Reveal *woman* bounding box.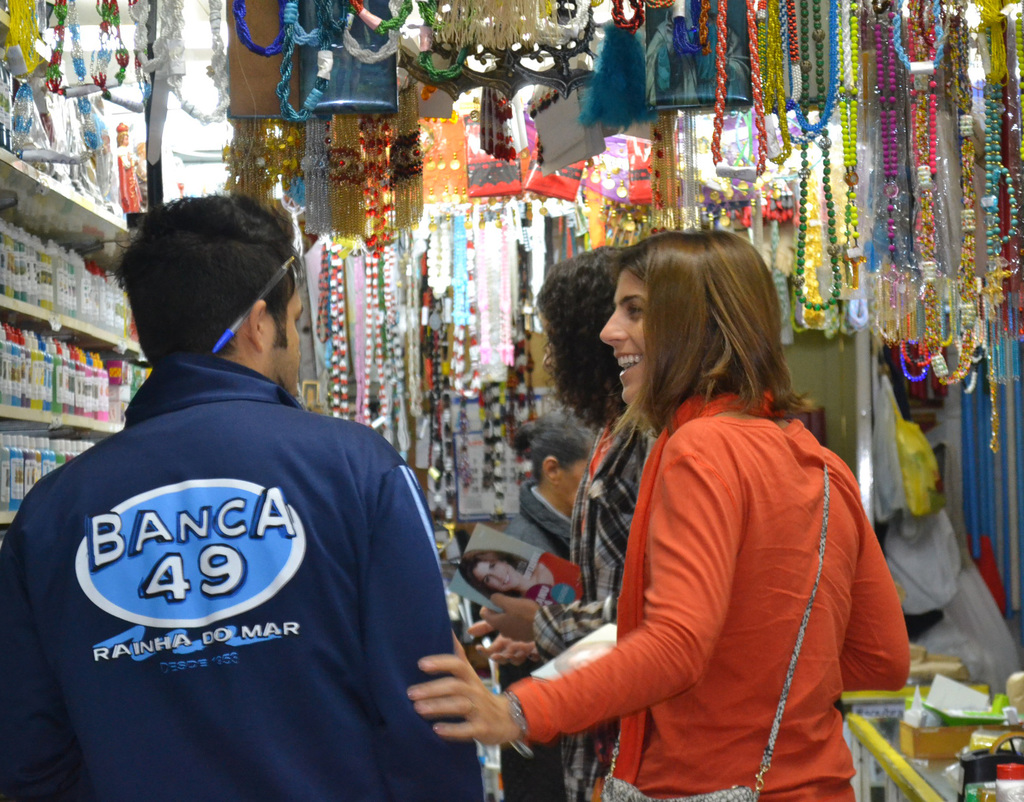
Revealed: left=506, top=221, right=884, bottom=801.
